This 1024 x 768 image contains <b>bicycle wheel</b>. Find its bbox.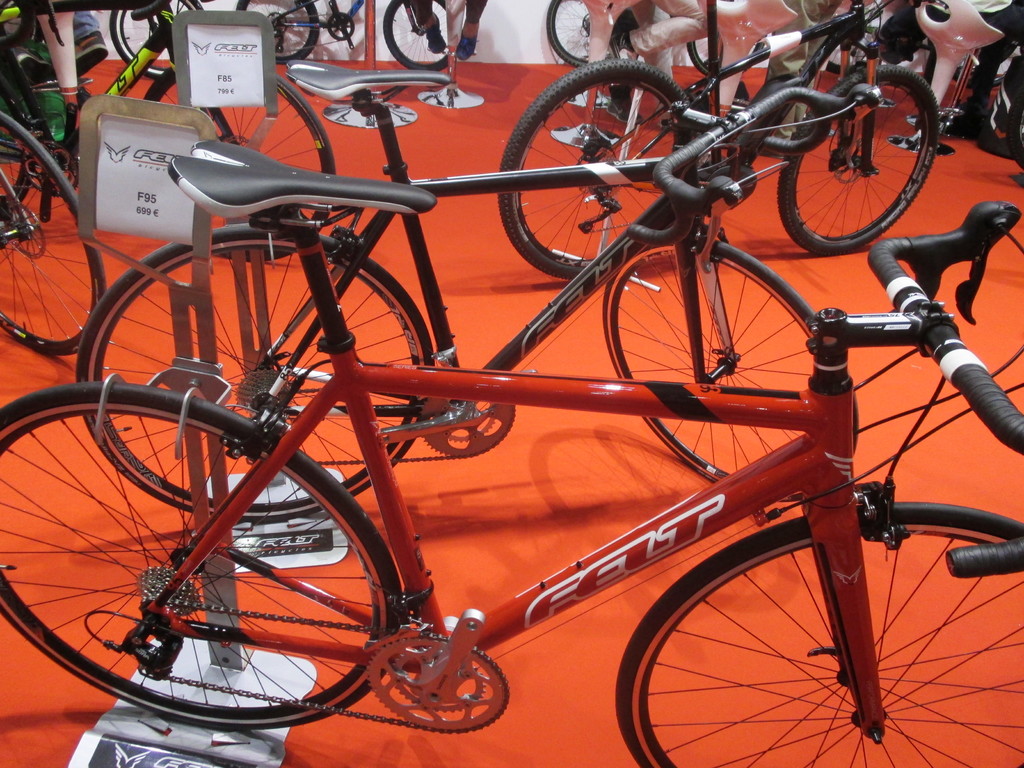
[left=108, top=1, right=205, bottom=80].
